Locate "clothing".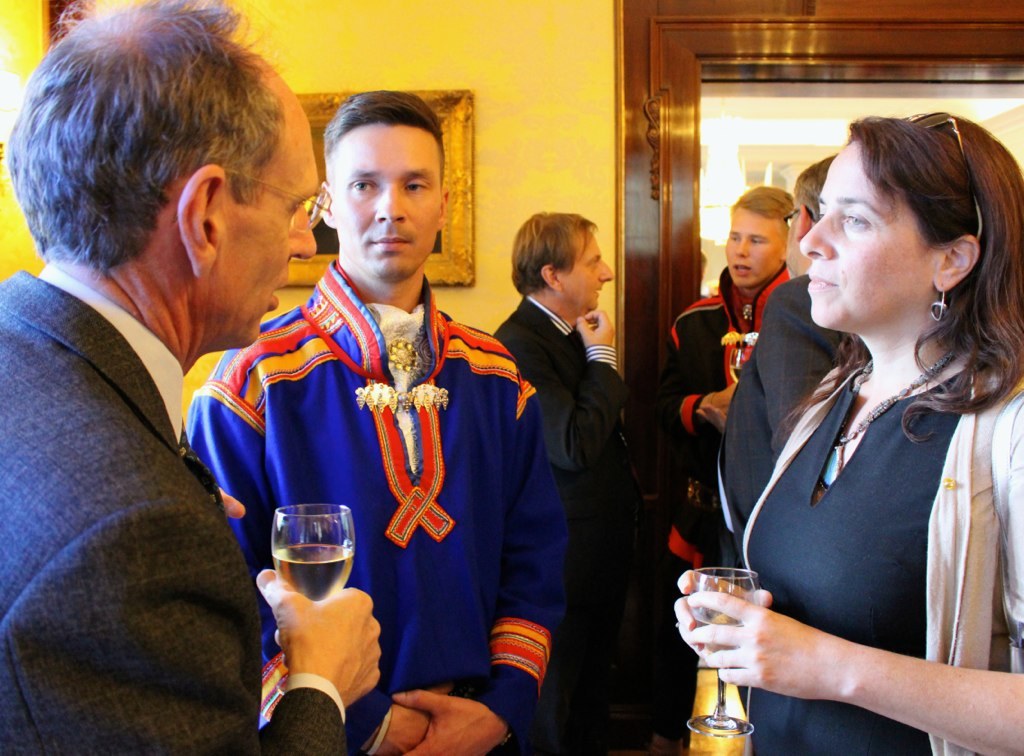
Bounding box: x1=496, y1=302, x2=625, y2=534.
